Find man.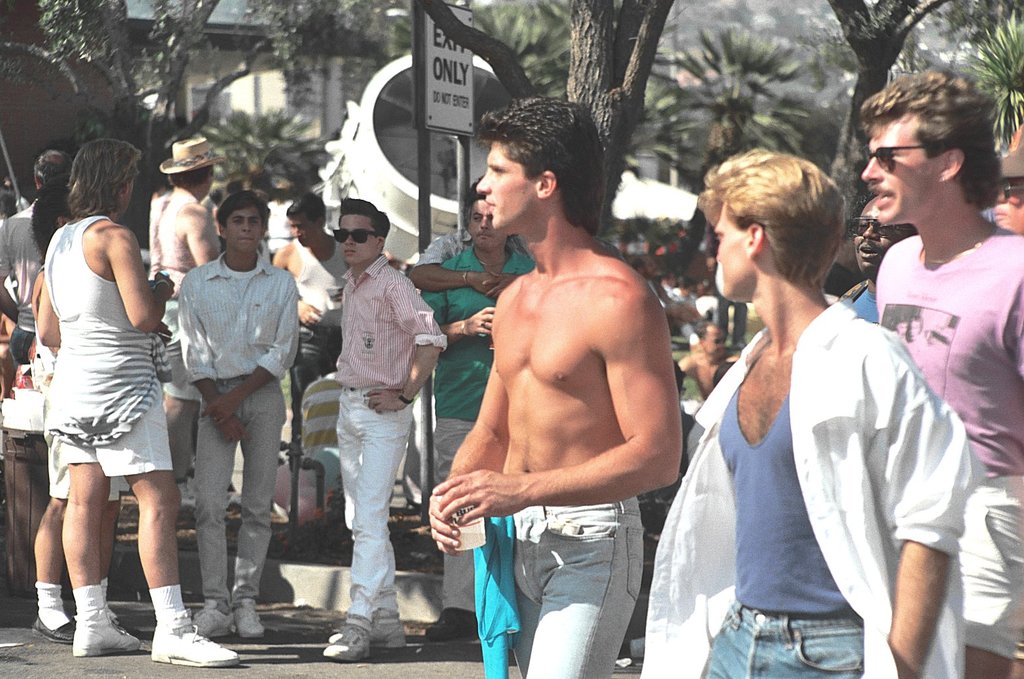
[321,194,450,653].
